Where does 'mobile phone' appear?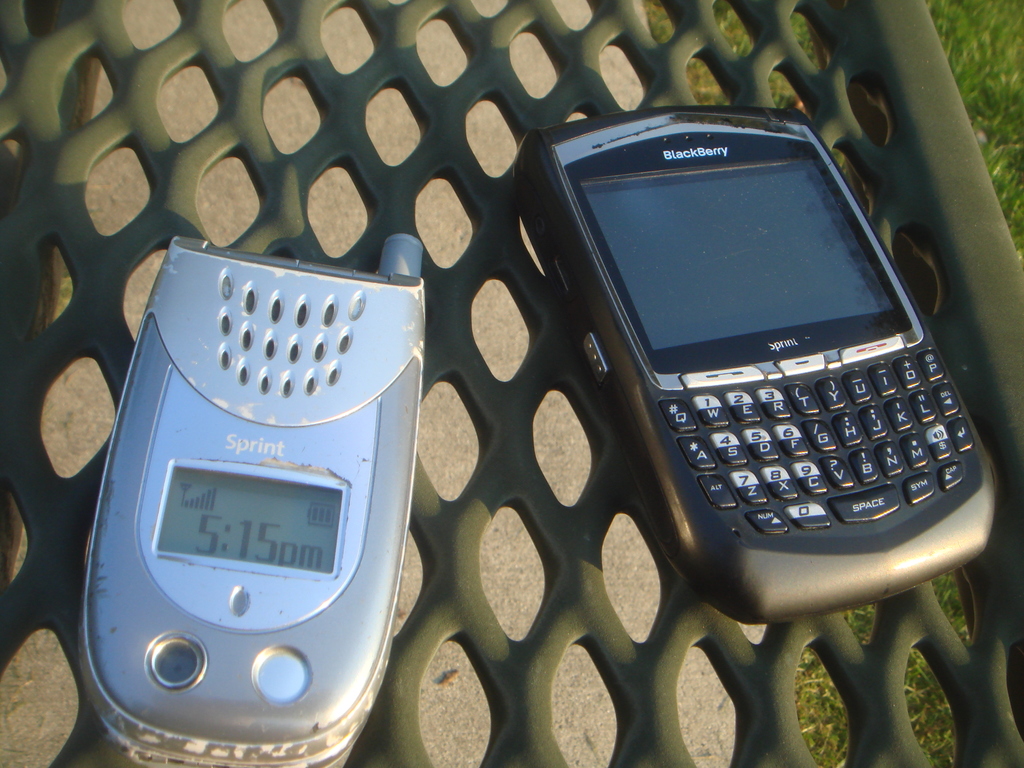
Appears at bbox(77, 236, 428, 767).
